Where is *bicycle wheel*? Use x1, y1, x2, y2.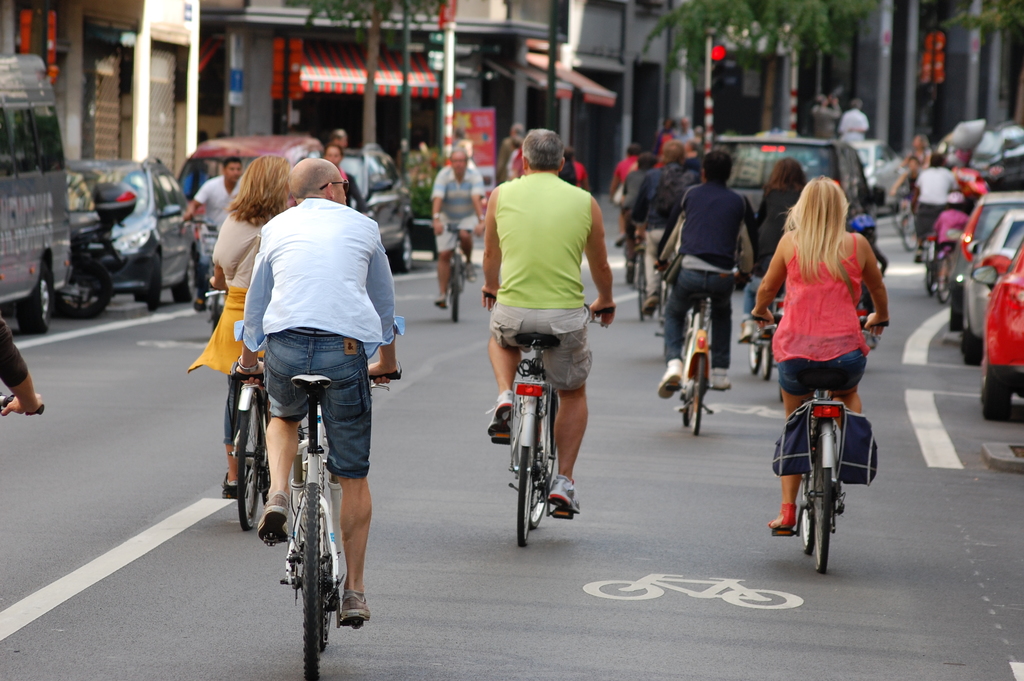
233, 394, 266, 531.
